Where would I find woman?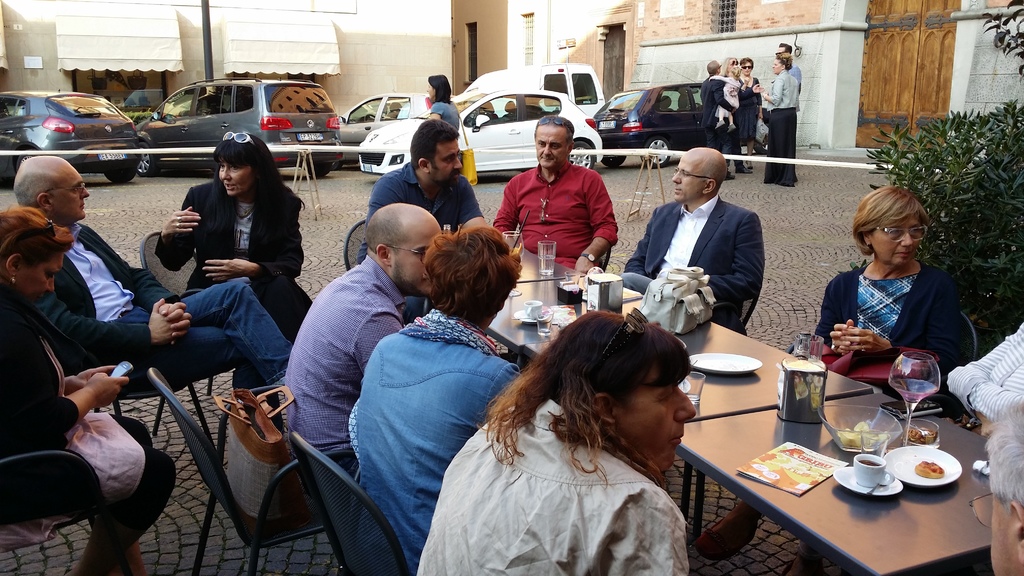
At rect(158, 128, 313, 435).
